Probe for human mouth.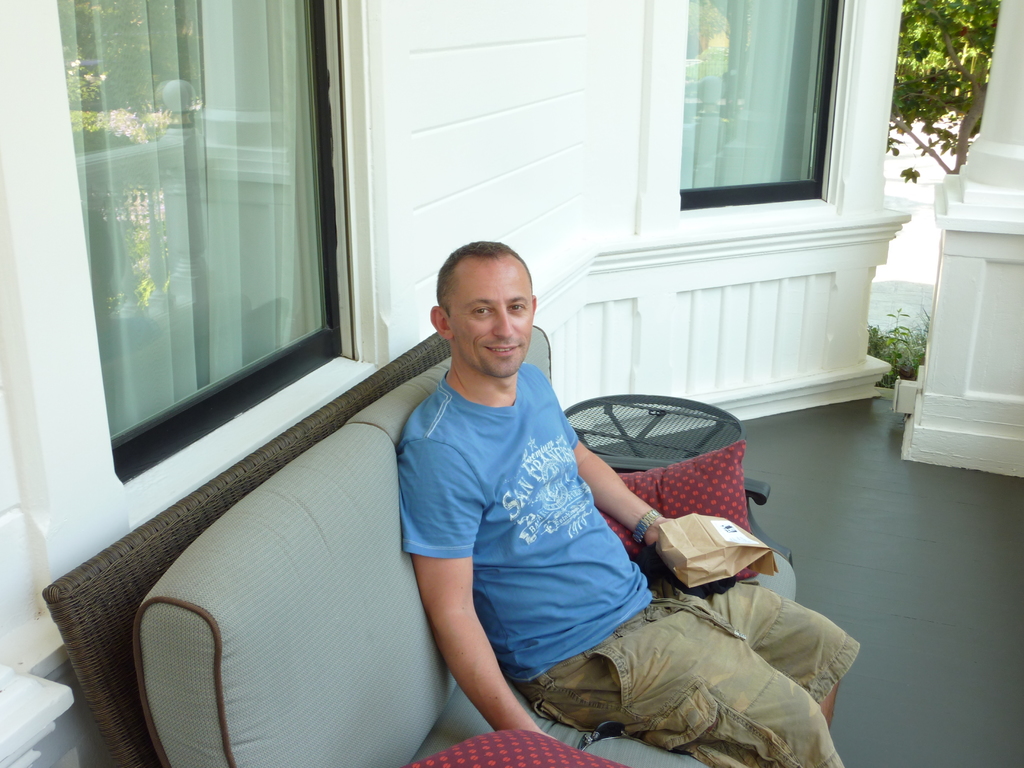
Probe result: [left=484, top=342, right=524, bottom=358].
